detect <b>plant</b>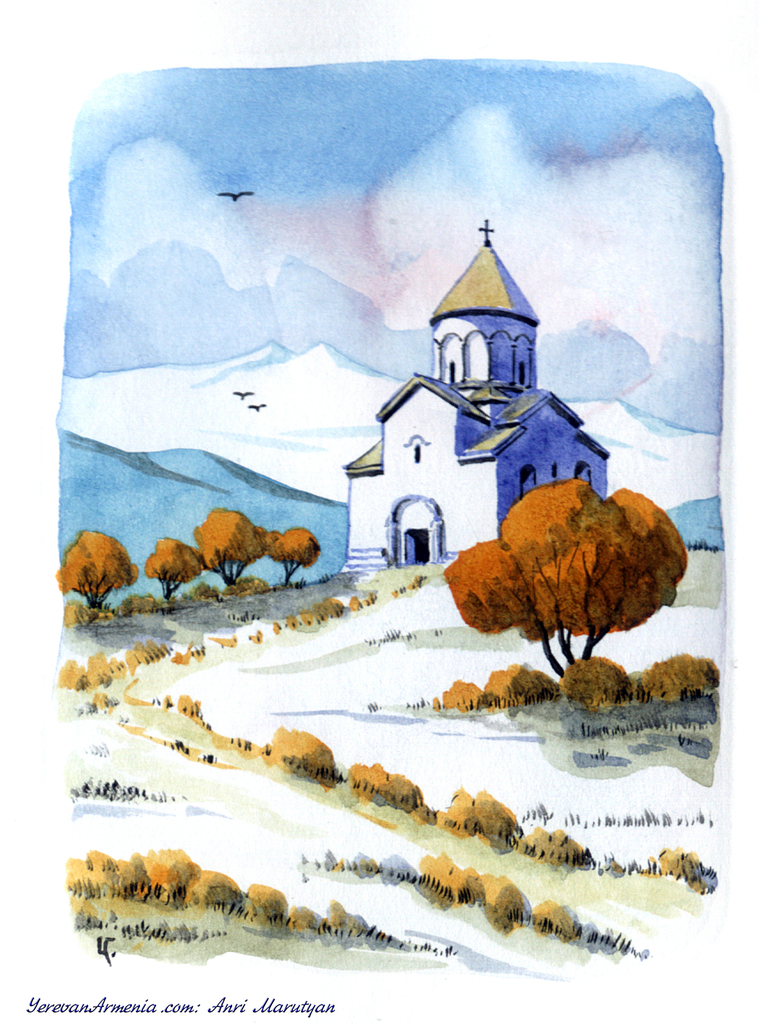
select_region(67, 628, 168, 683)
